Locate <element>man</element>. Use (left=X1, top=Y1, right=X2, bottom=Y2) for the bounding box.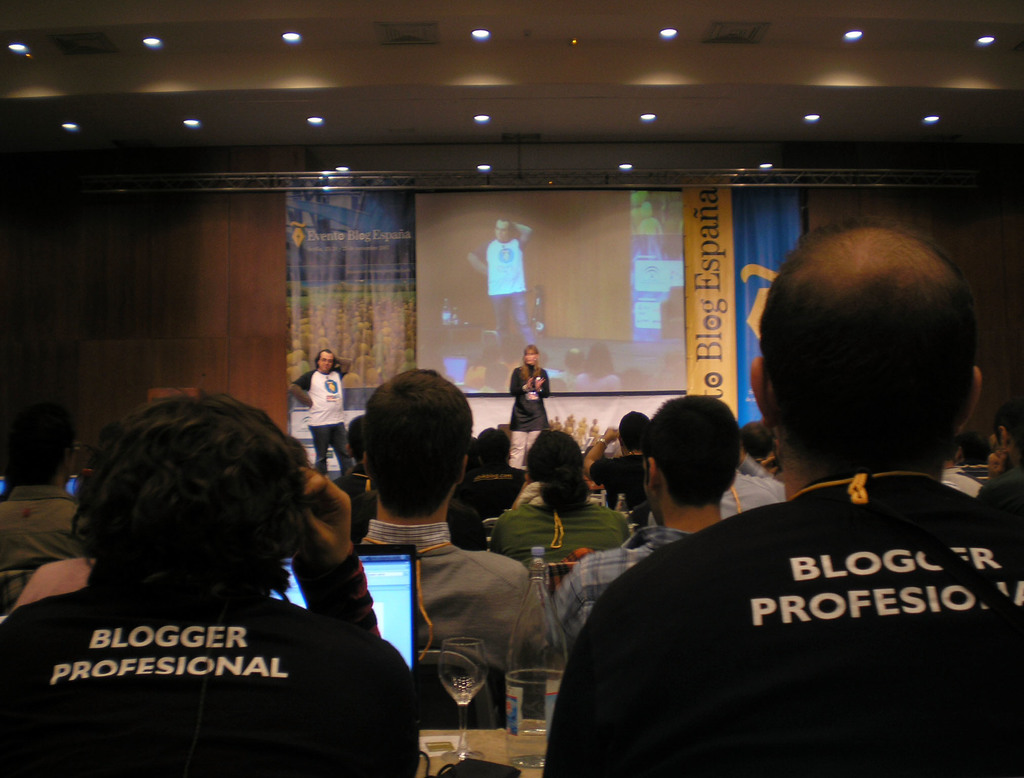
(left=582, top=409, right=651, bottom=510).
